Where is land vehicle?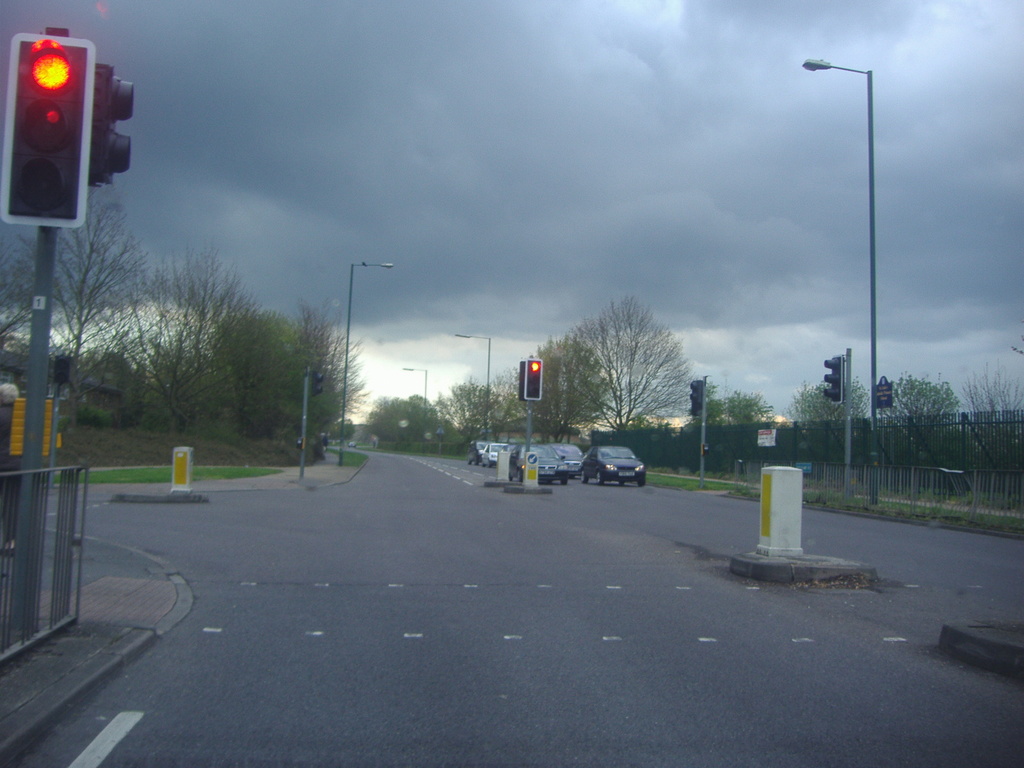
box=[467, 437, 496, 467].
